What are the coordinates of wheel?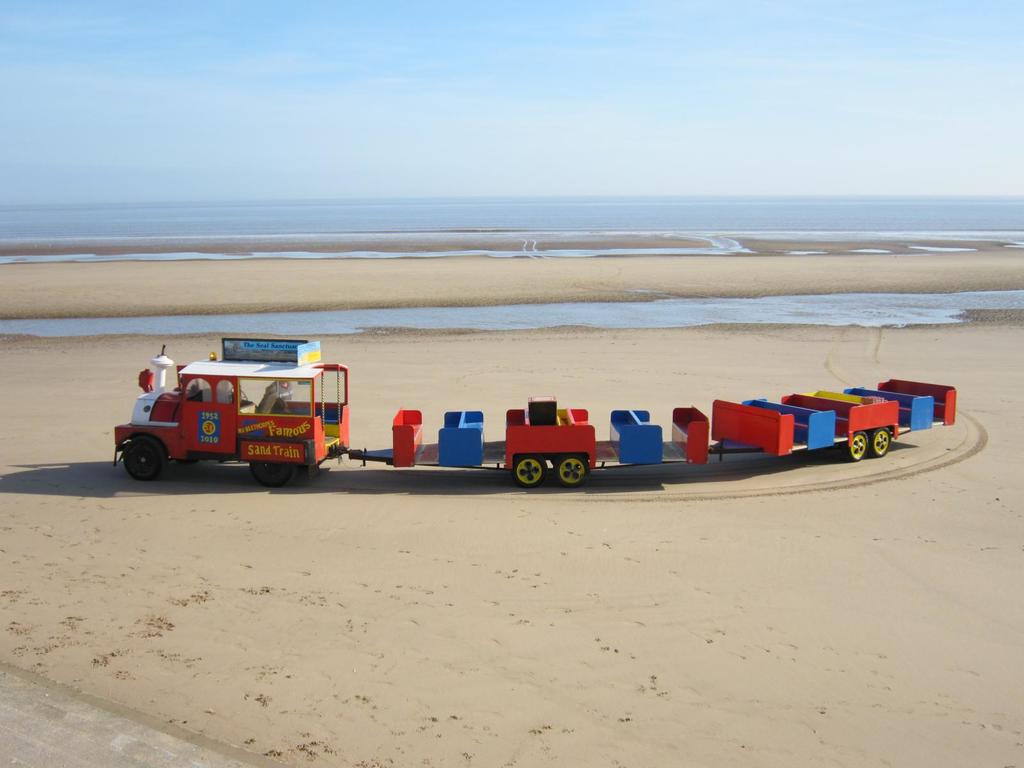
select_region(870, 426, 892, 458).
